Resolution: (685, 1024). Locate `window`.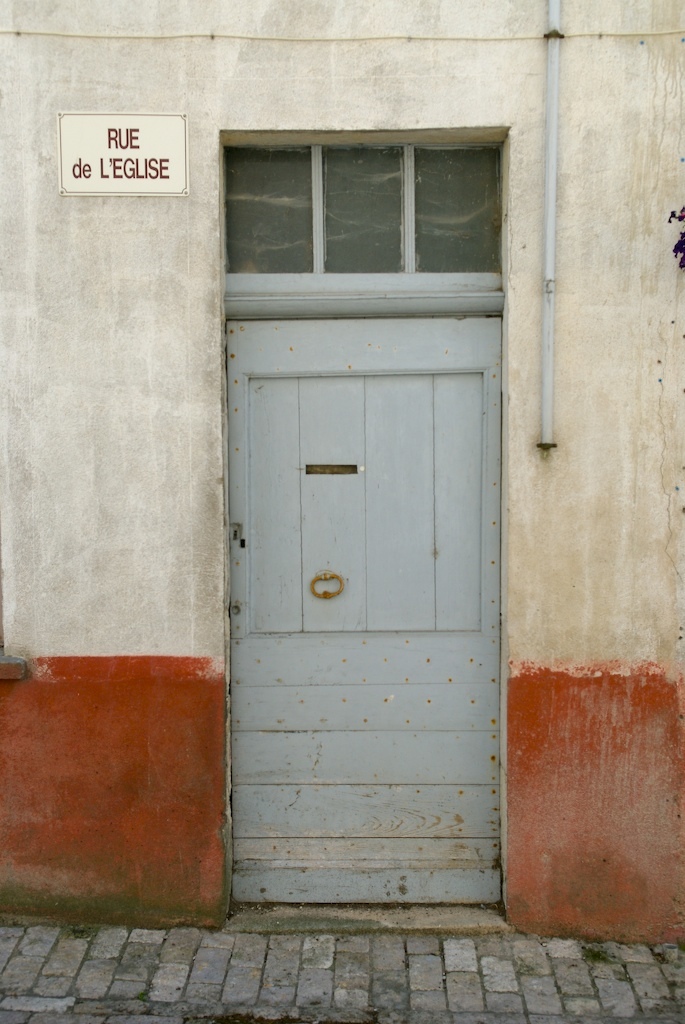
box(232, 114, 507, 364).
